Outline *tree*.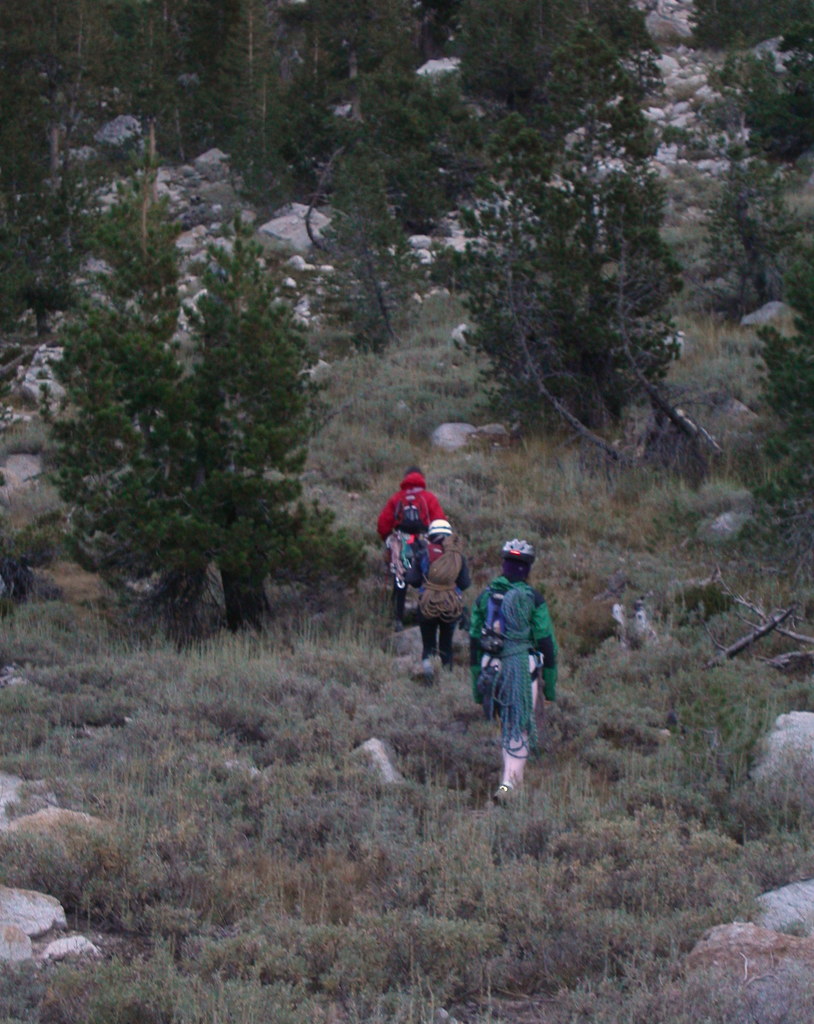
Outline: box=[77, 154, 197, 316].
